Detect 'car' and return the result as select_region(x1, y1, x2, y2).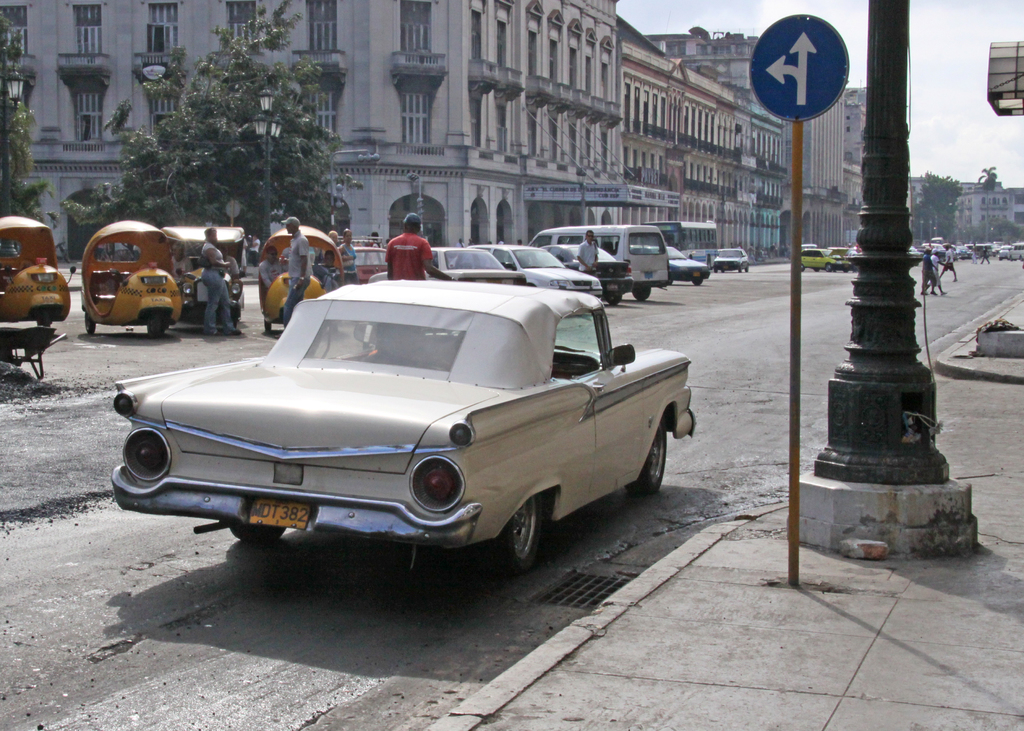
select_region(797, 245, 850, 270).
